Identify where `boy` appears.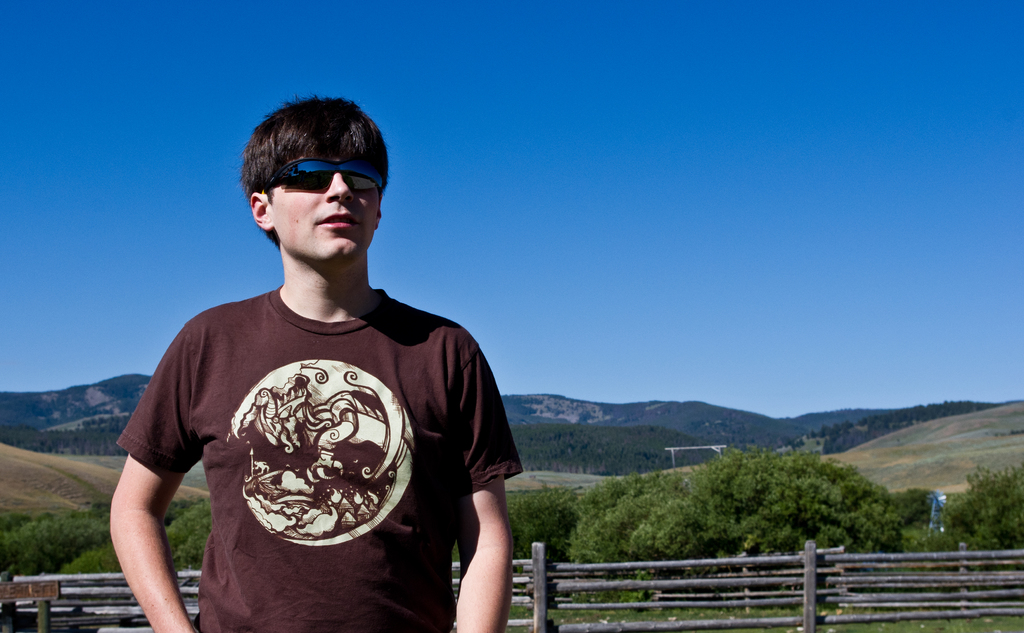
Appears at bbox=(106, 134, 496, 620).
